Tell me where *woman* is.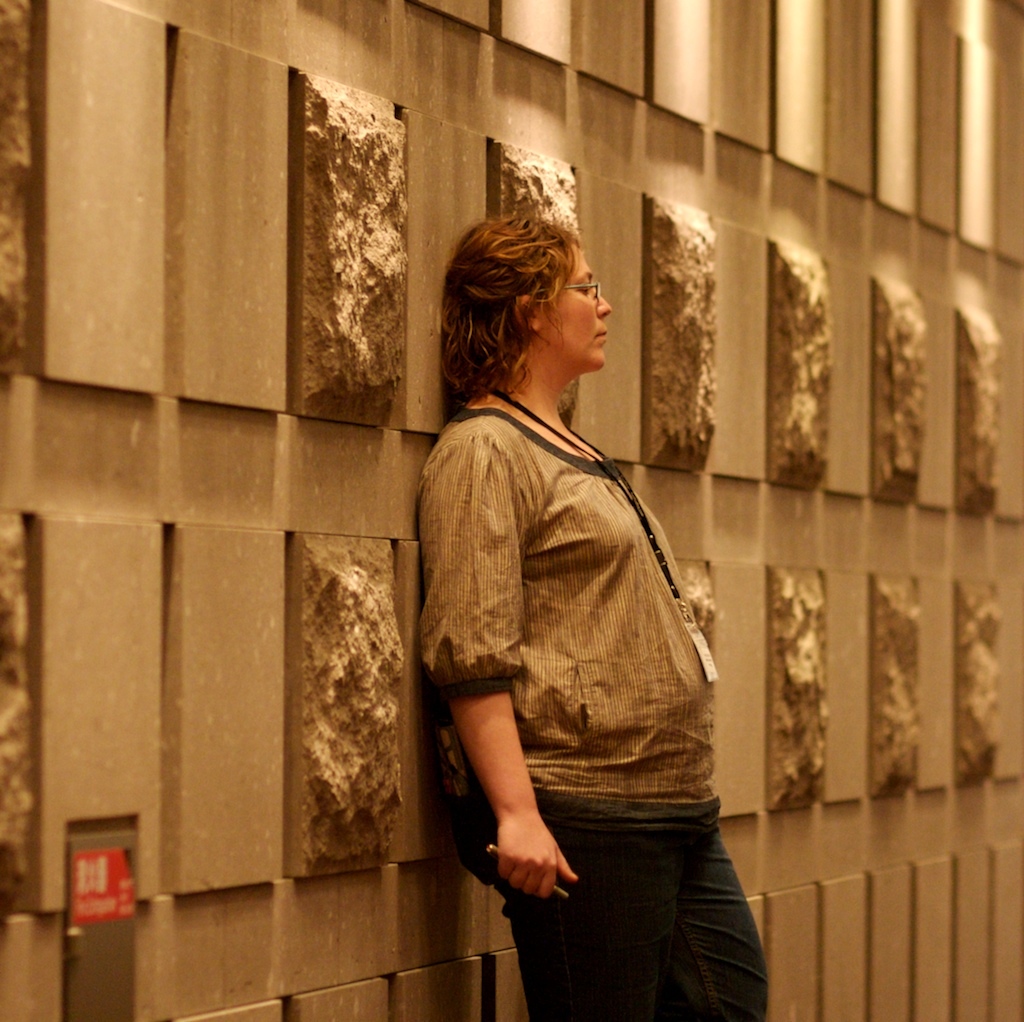
*woman* is at detection(402, 201, 792, 1021).
